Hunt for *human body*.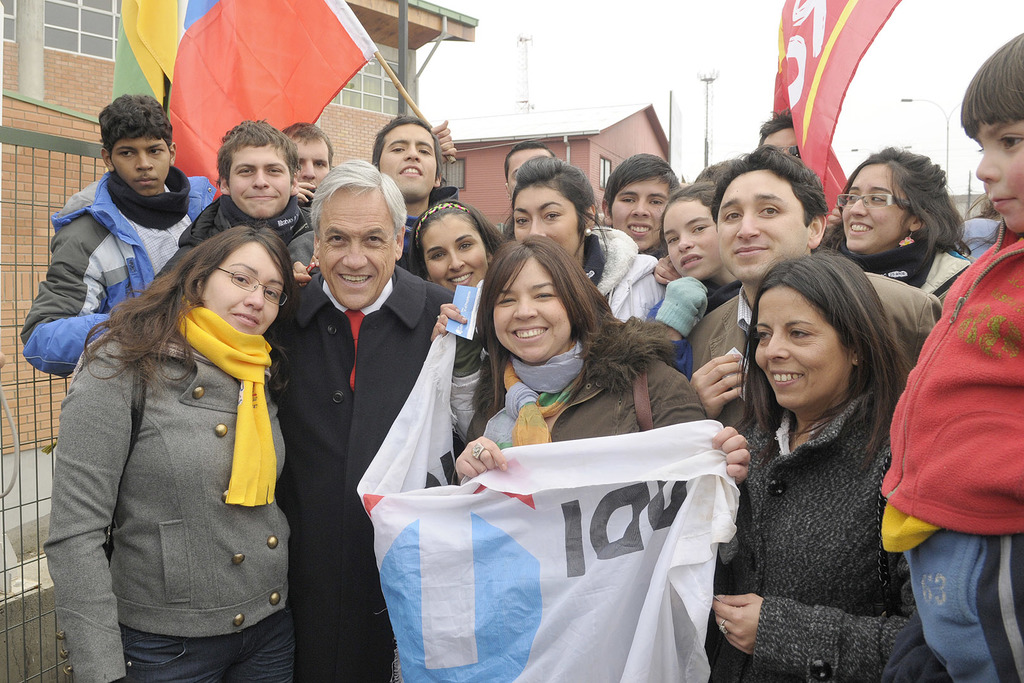
Hunted down at 268:122:335:254.
